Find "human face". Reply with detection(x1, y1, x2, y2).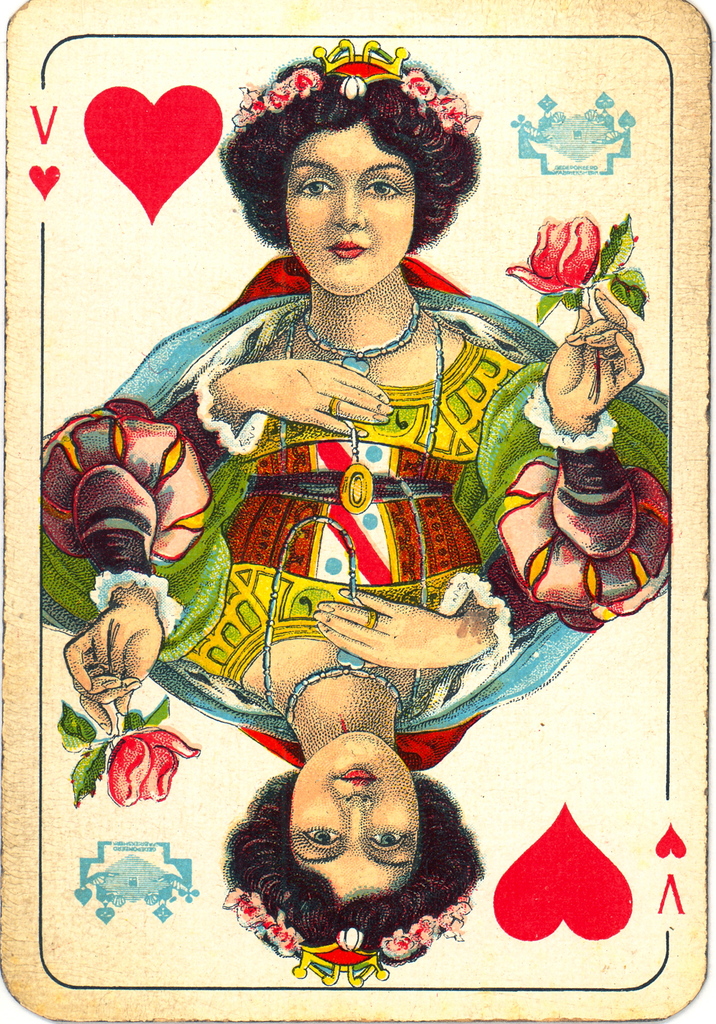
detection(276, 725, 423, 925).
